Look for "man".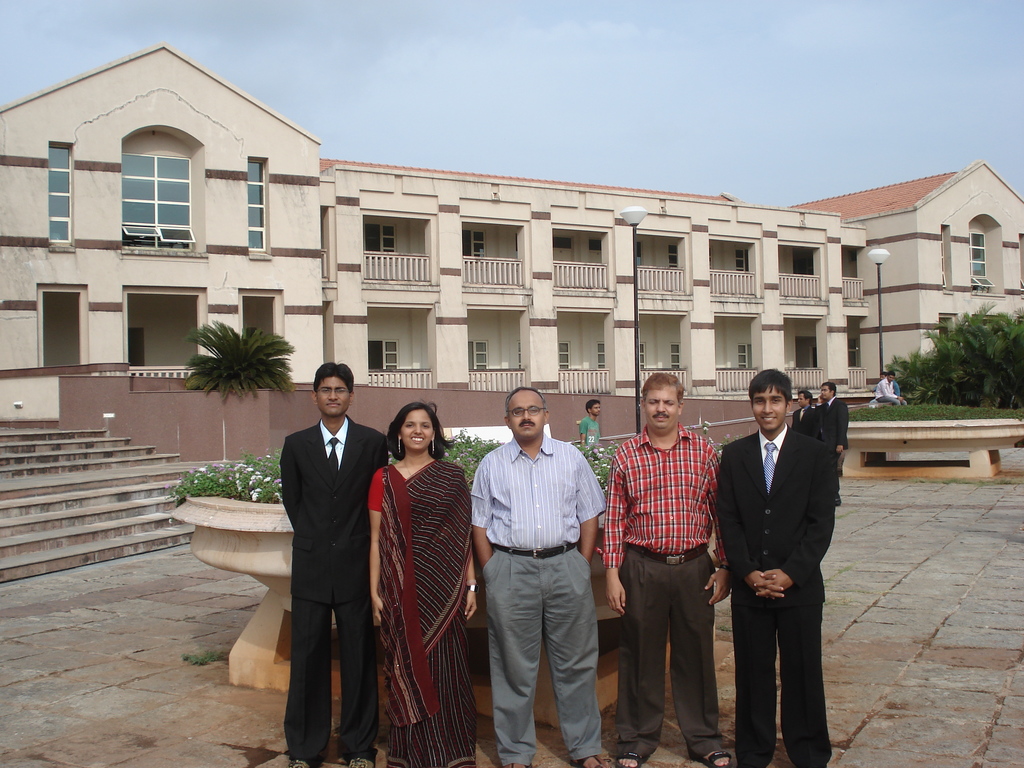
Found: 716/367/837/767.
